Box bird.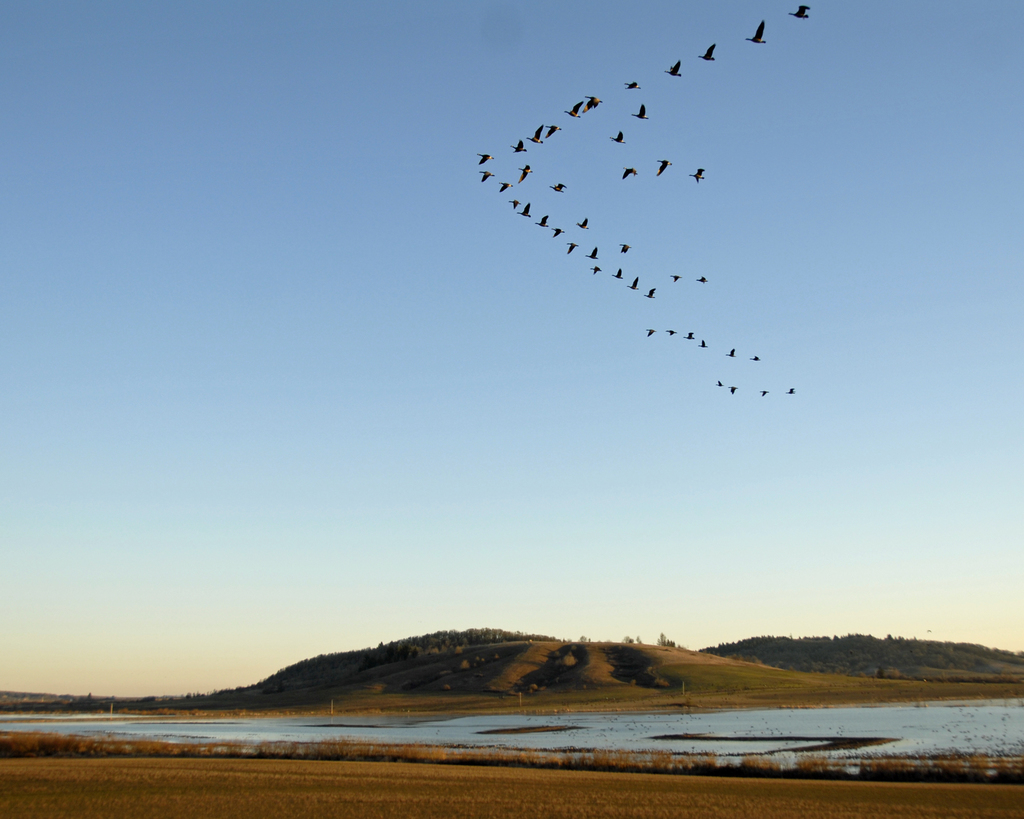
{"x1": 686, "y1": 165, "x2": 705, "y2": 184}.
